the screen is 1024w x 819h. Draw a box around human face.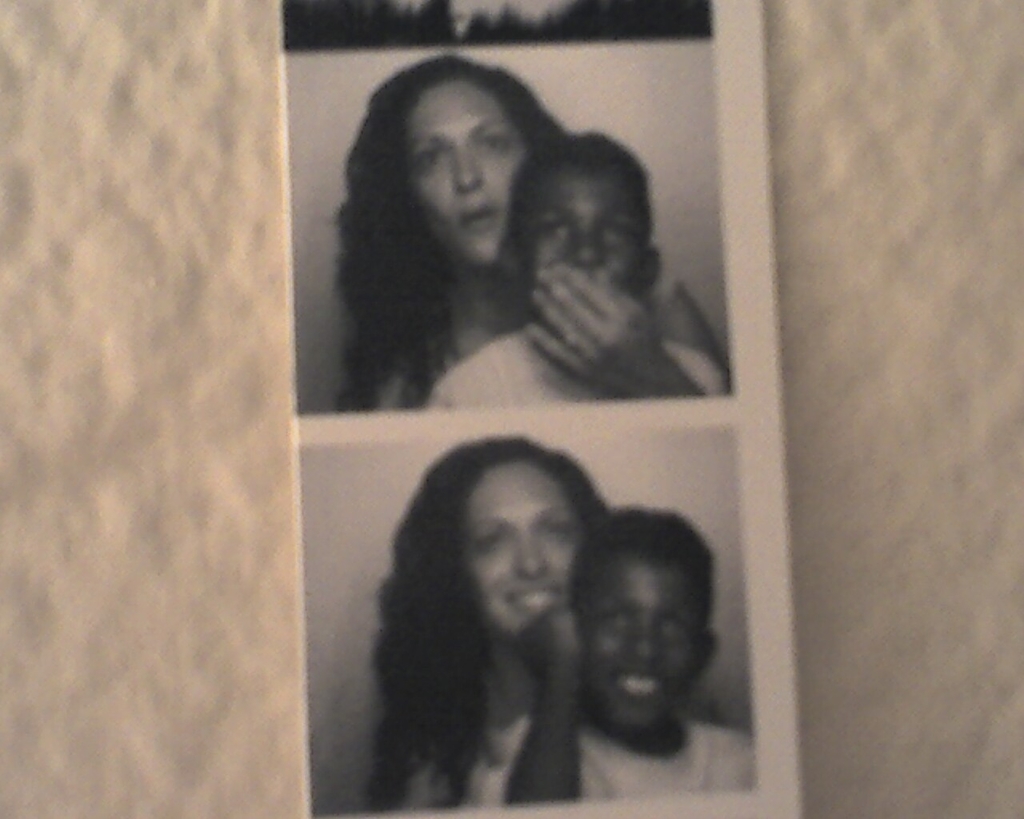
[408,78,526,260].
